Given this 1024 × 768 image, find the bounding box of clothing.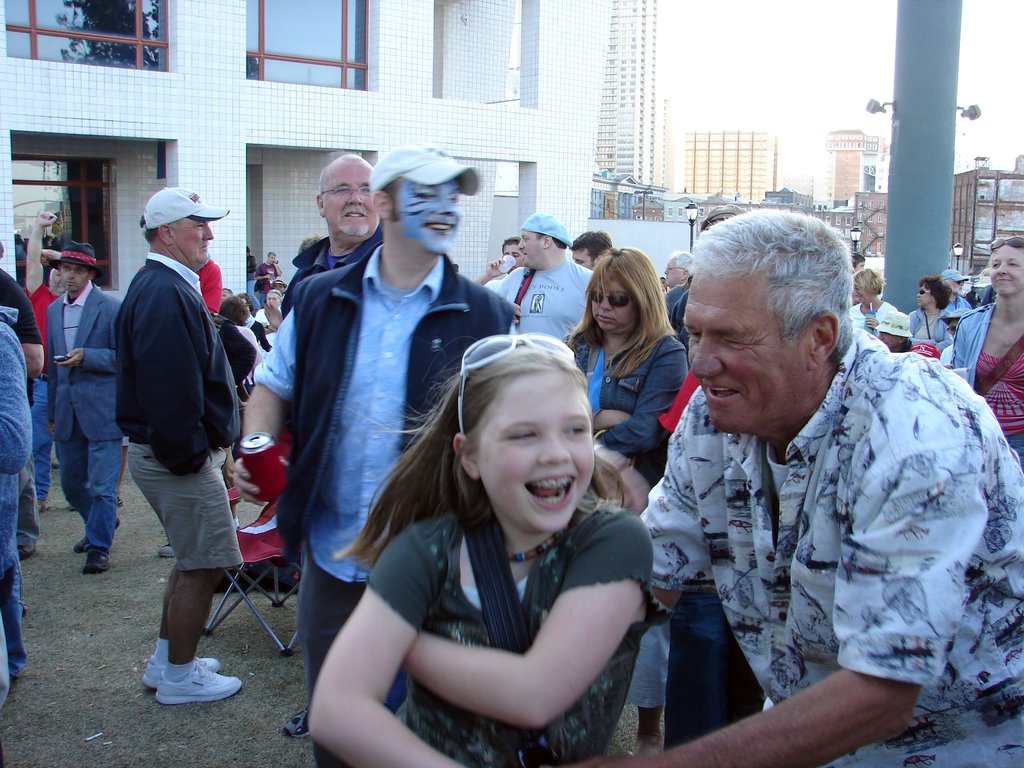
x1=253, y1=241, x2=520, y2=767.
